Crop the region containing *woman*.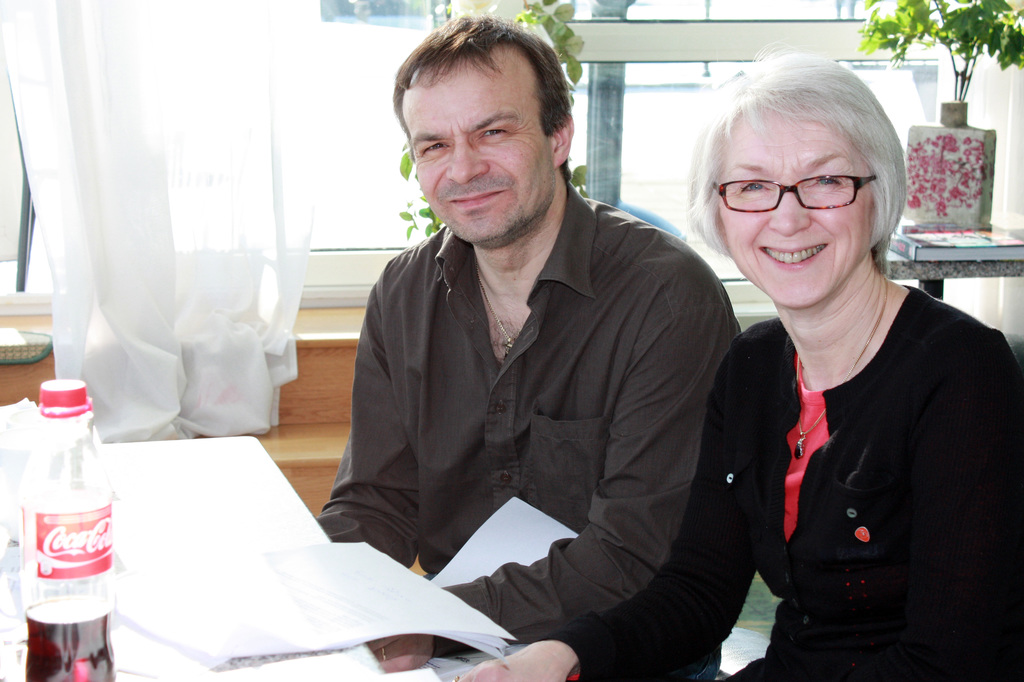
Crop region: bbox=[447, 44, 1023, 681].
